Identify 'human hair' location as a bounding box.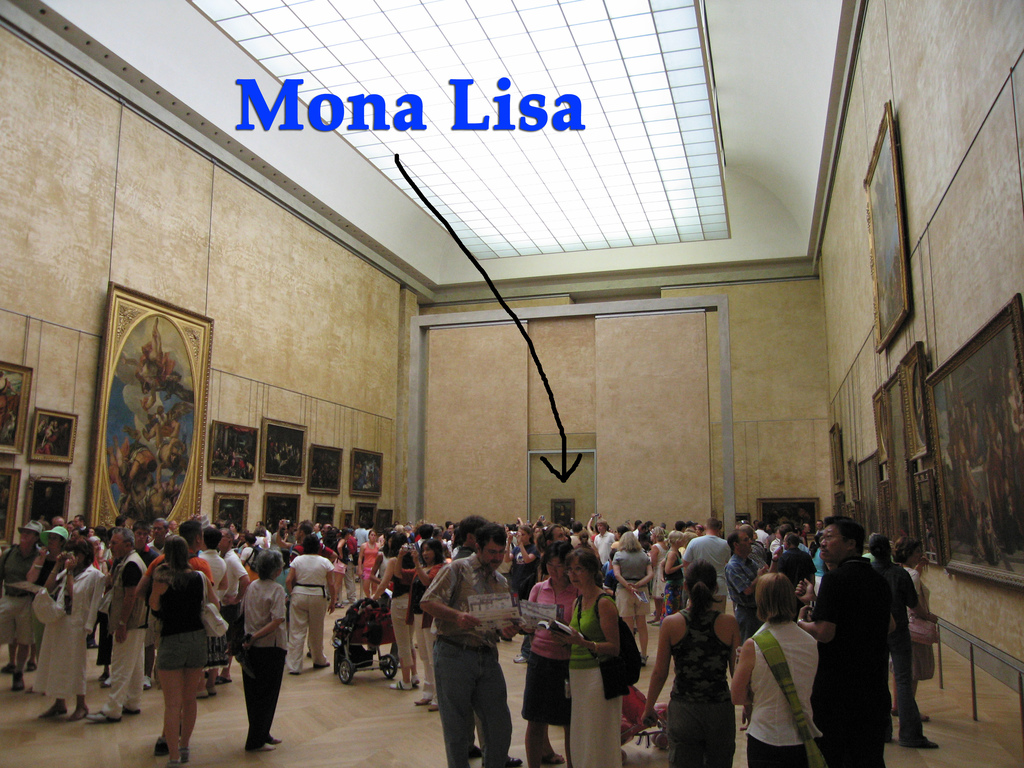
[786,529,799,550].
